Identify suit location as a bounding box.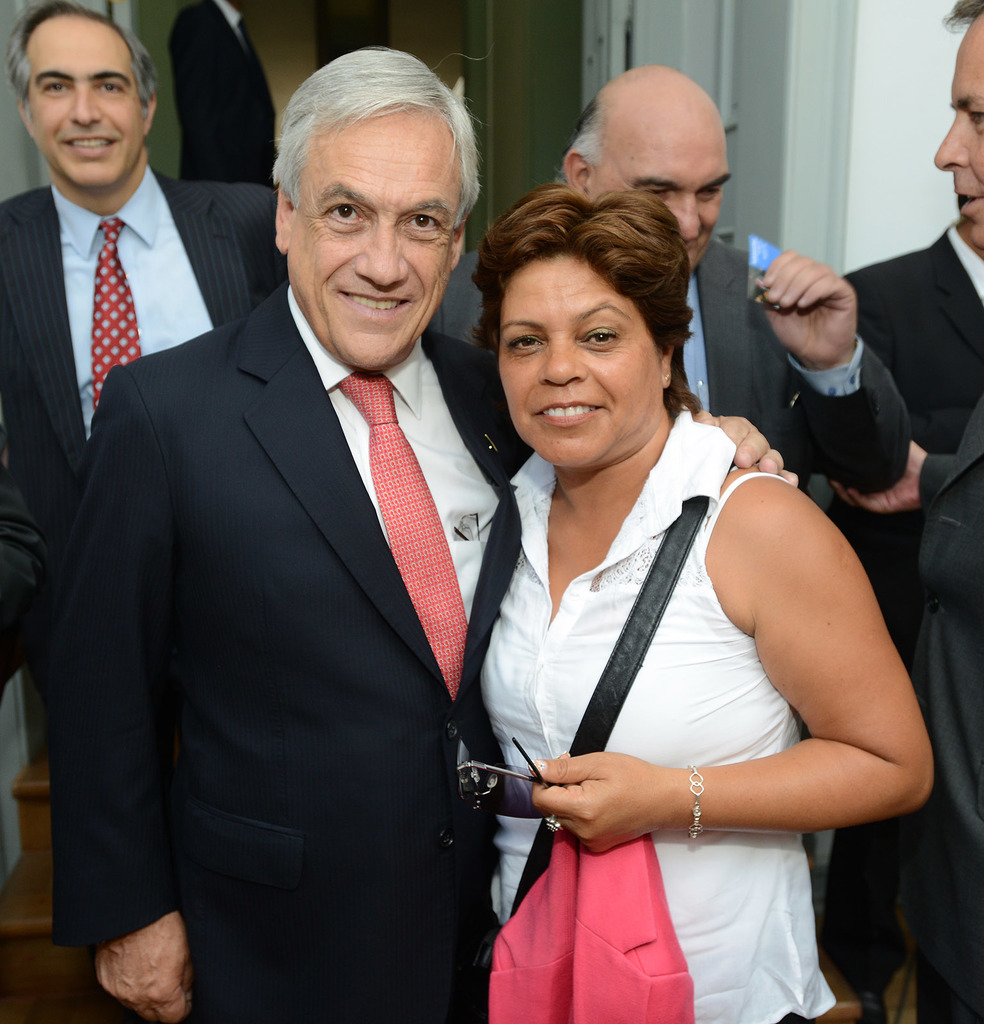
[x1=426, y1=239, x2=913, y2=499].
